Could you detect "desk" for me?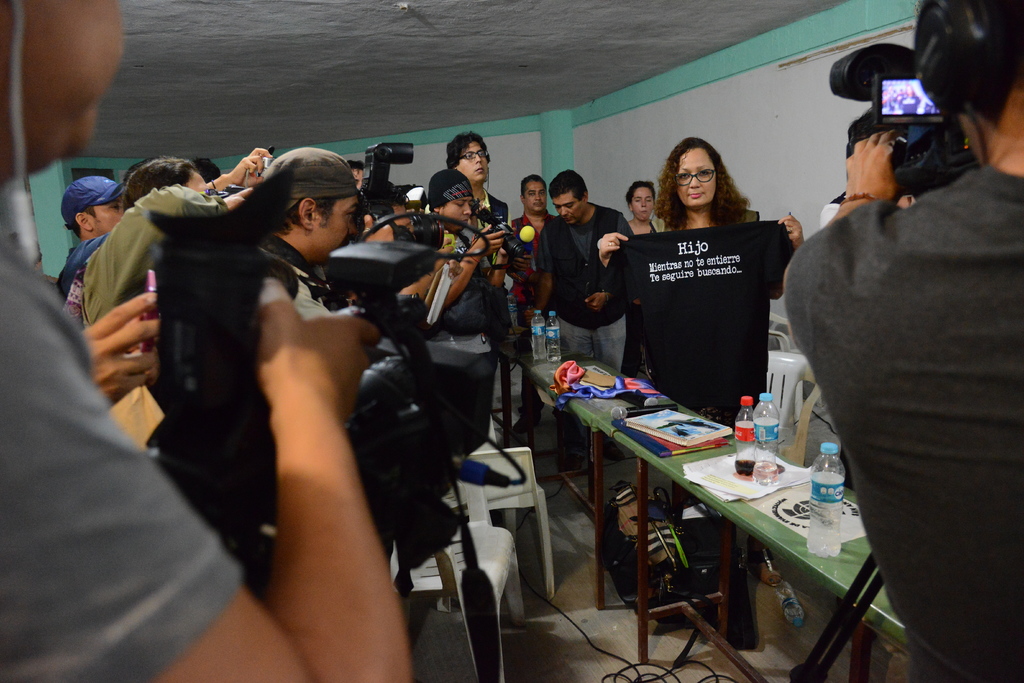
Detection result: locate(614, 427, 902, 682).
